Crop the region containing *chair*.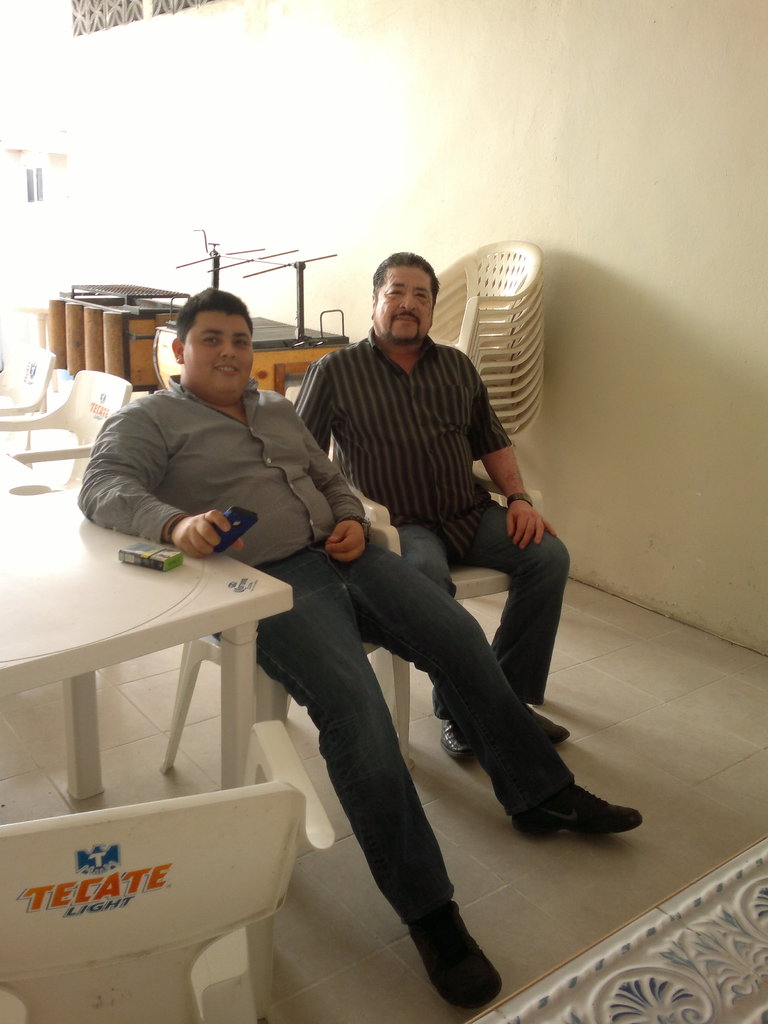
Crop region: box(157, 508, 417, 793).
